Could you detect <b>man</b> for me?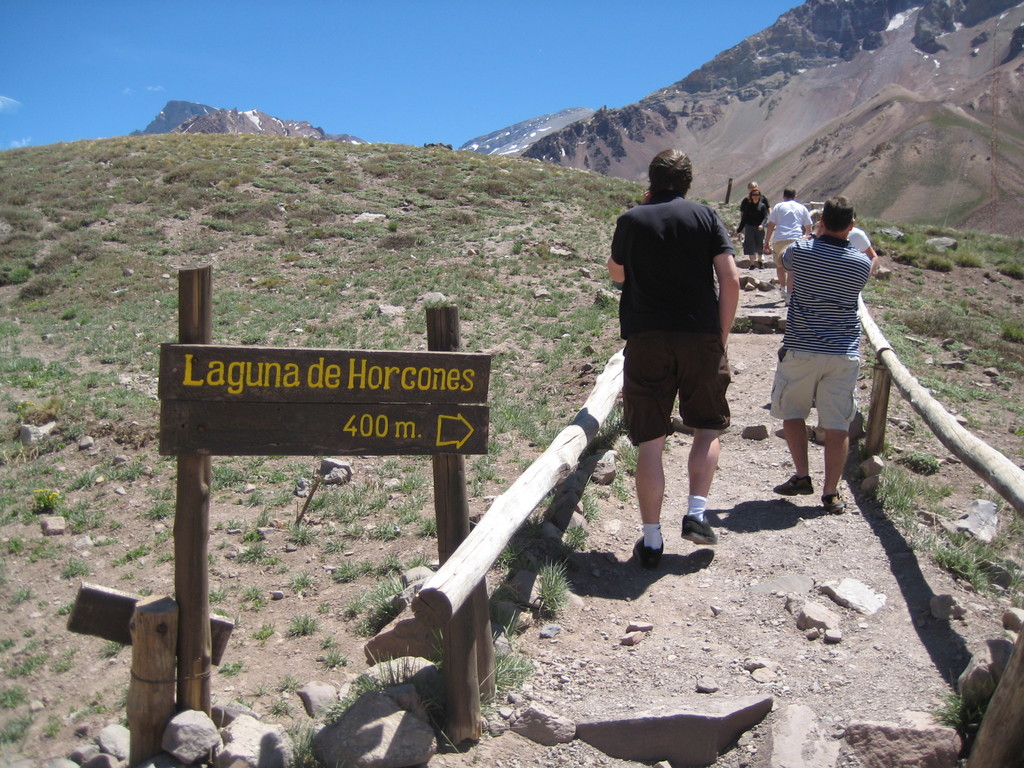
Detection result: (x1=603, y1=145, x2=764, y2=583).
